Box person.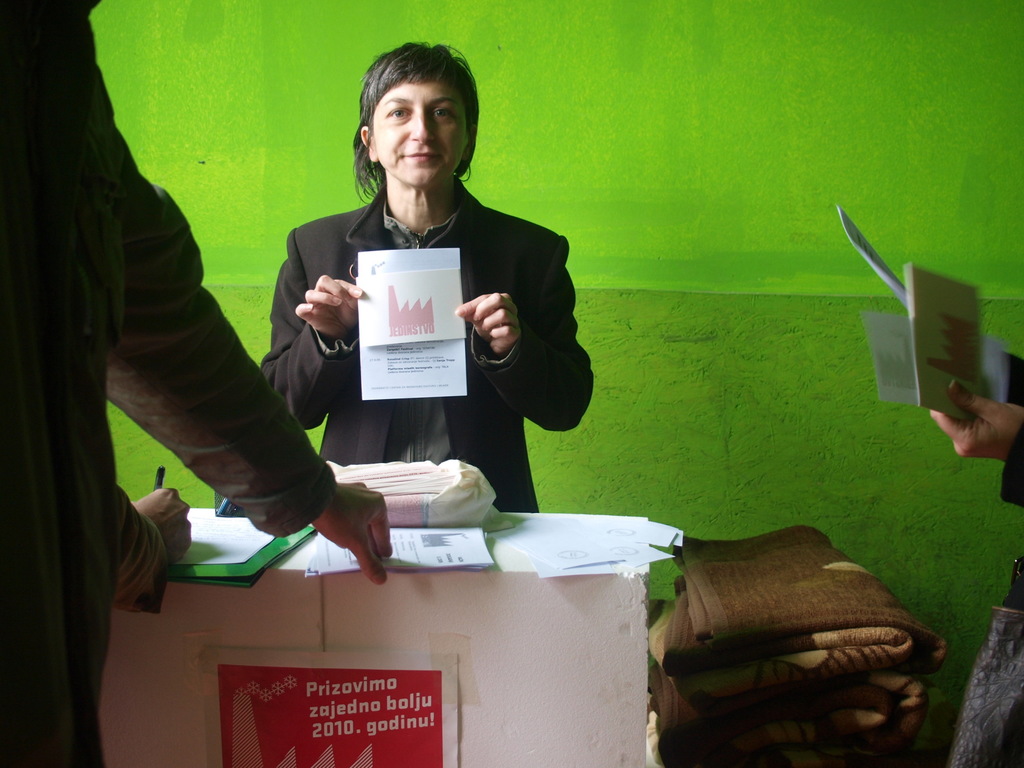
[0, 0, 394, 767].
